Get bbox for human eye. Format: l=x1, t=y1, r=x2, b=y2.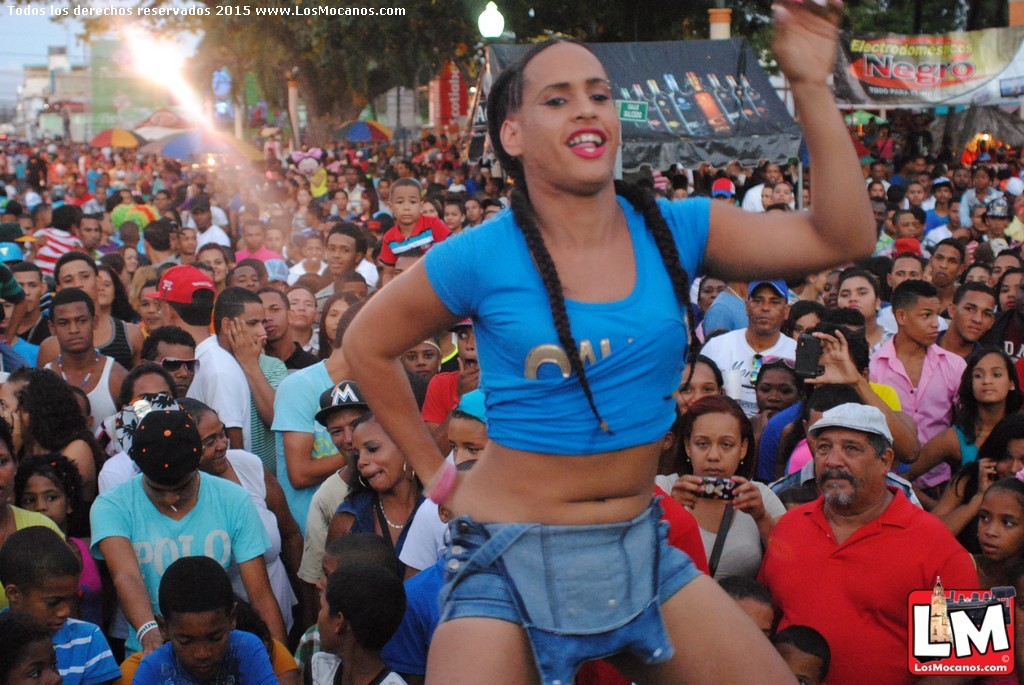
l=236, t=276, r=243, b=284.
